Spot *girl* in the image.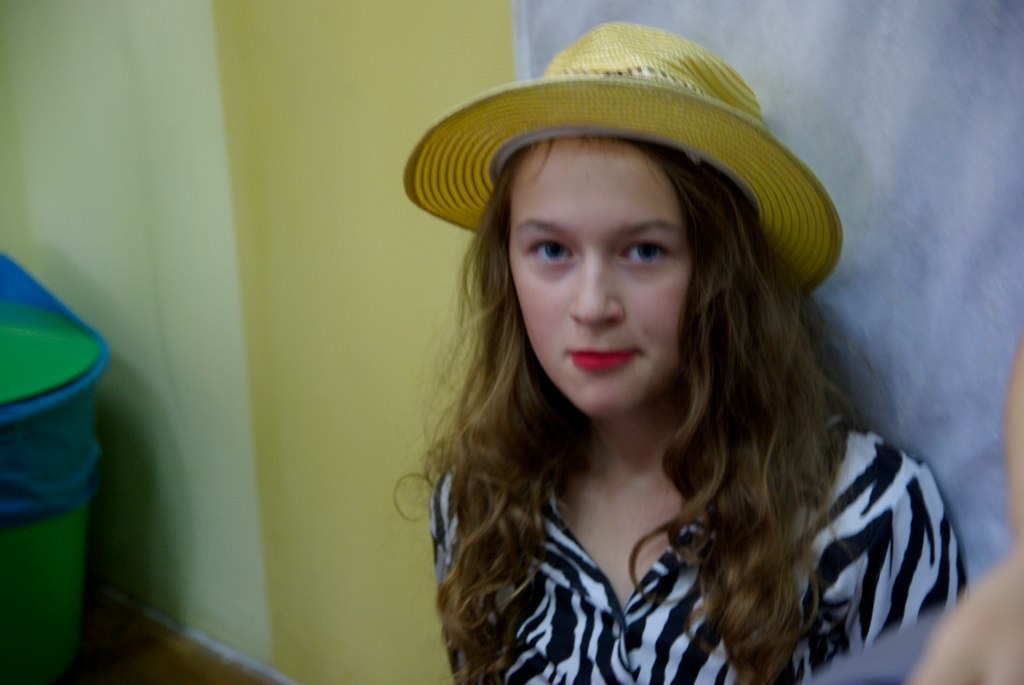
*girl* found at <box>390,13,973,684</box>.
